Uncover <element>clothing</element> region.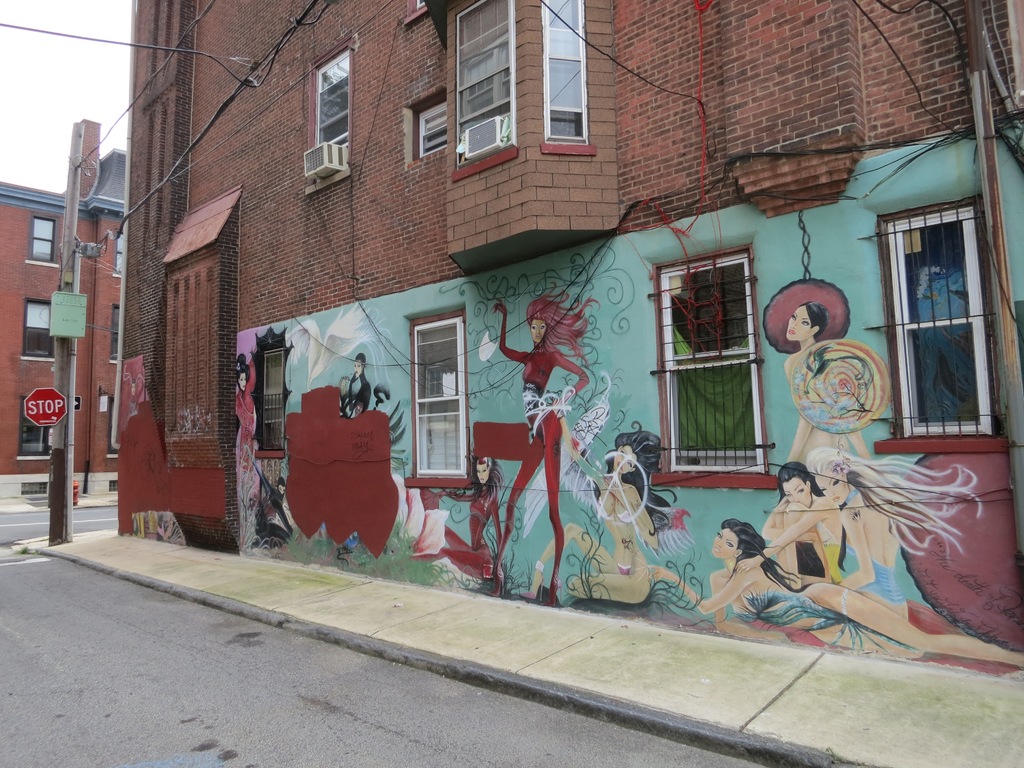
Uncovered: bbox=[842, 540, 914, 614].
